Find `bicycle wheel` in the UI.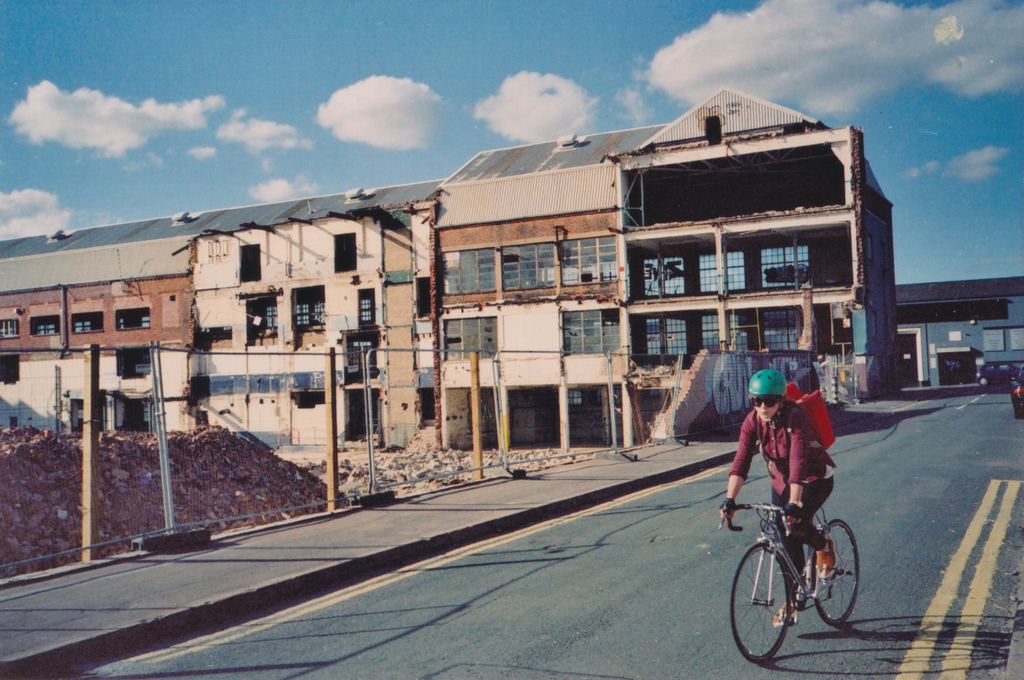
UI element at (x1=811, y1=518, x2=863, y2=627).
